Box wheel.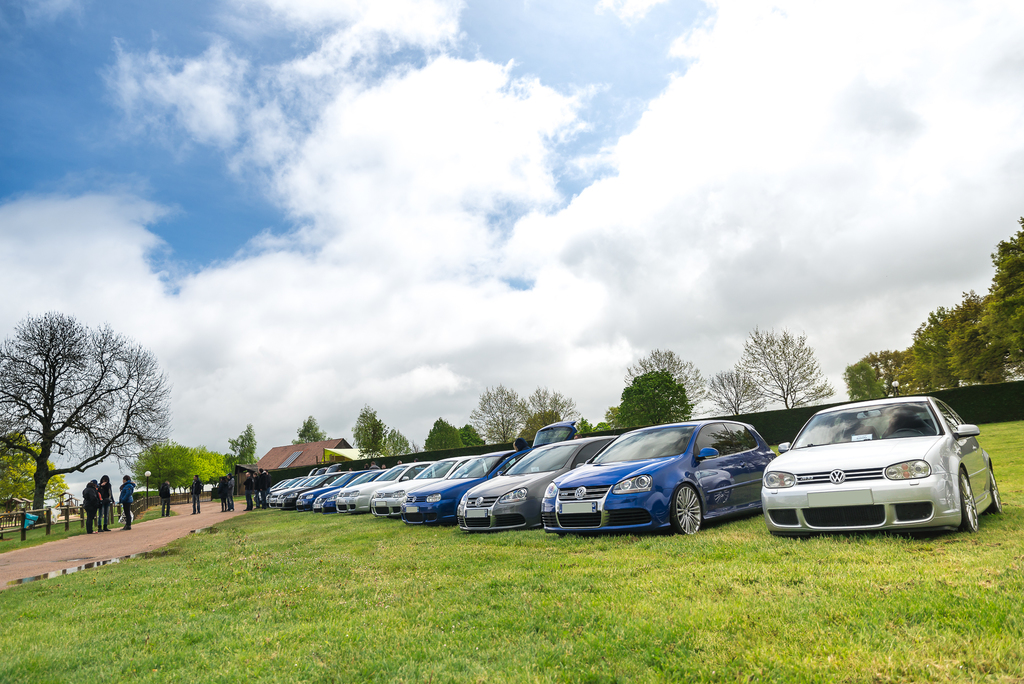
left=979, top=466, right=1001, bottom=514.
